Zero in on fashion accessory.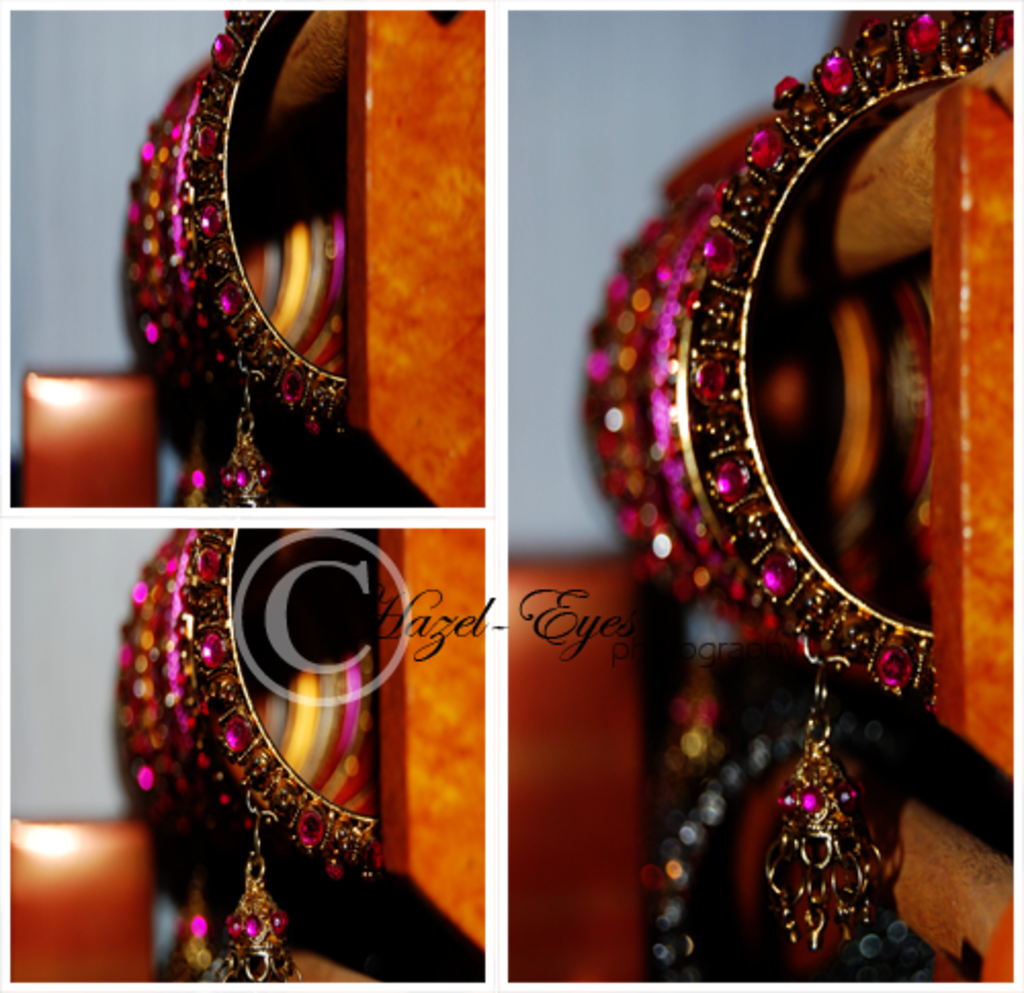
Zeroed in: bbox=(133, 2, 356, 508).
